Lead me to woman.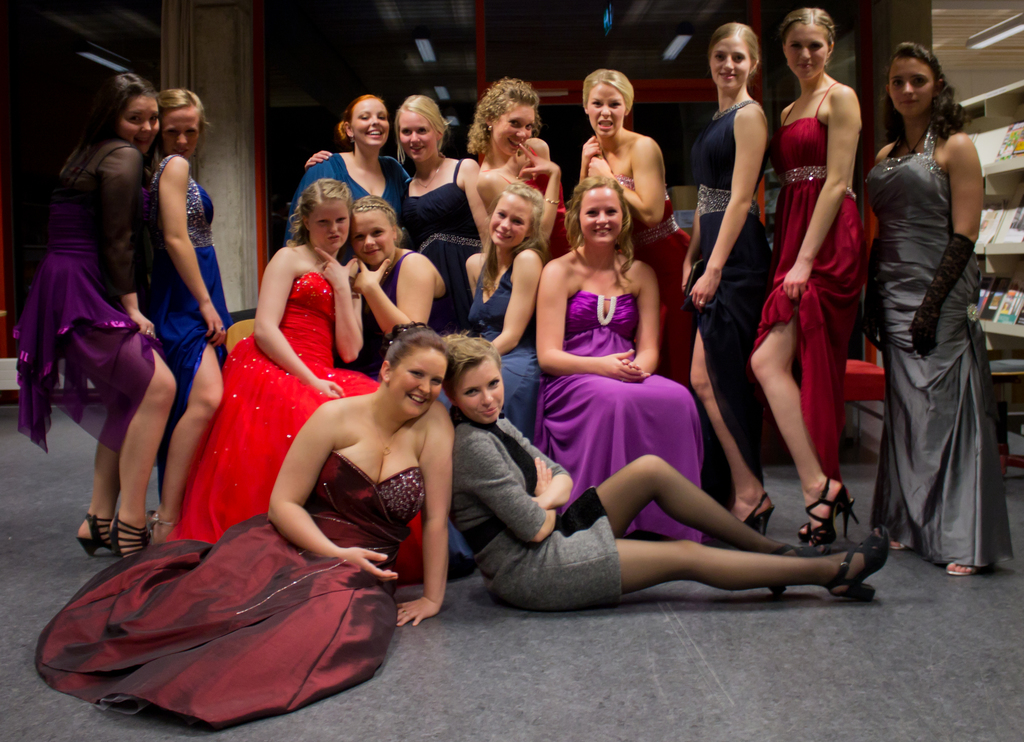
Lead to bbox=[441, 330, 891, 604].
